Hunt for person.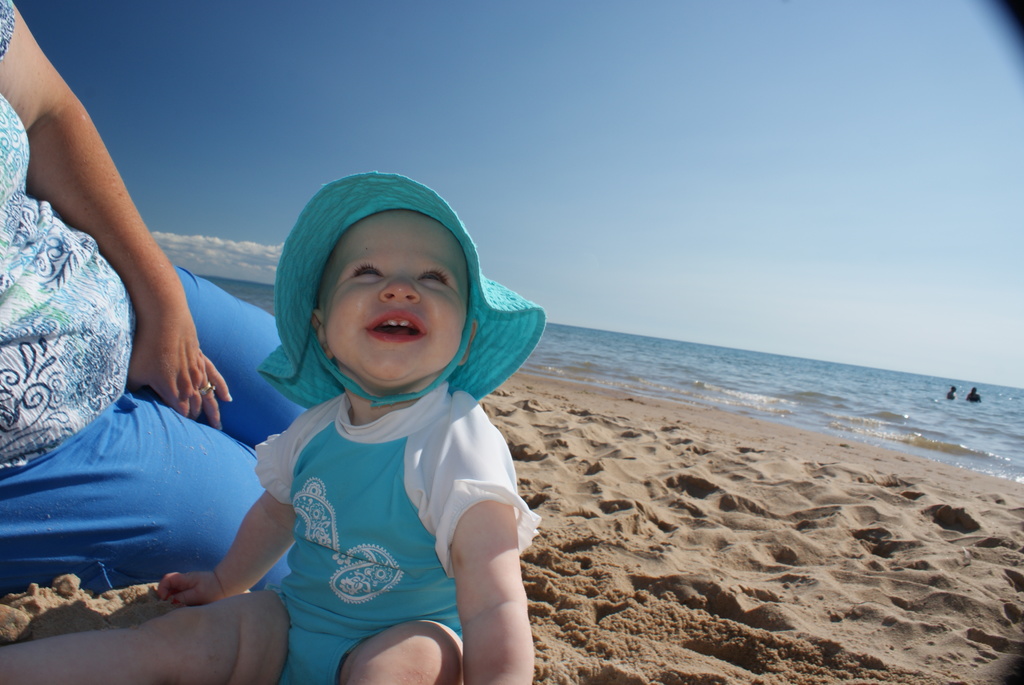
Hunted down at 0, 170, 544, 684.
